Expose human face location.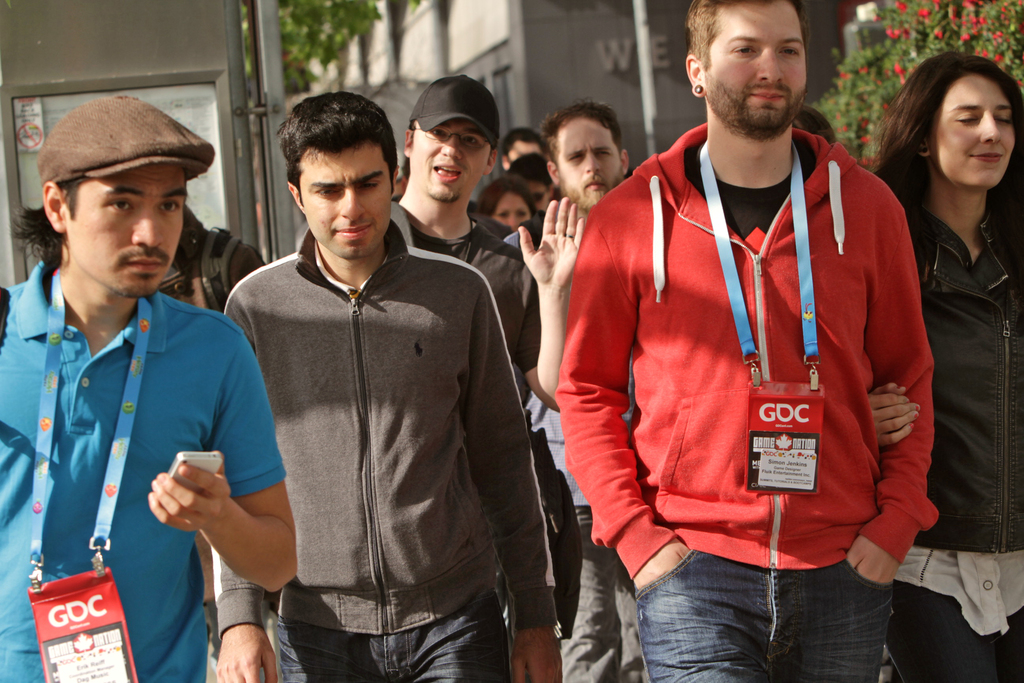
Exposed at box=[928, 78, 1016, 188].
